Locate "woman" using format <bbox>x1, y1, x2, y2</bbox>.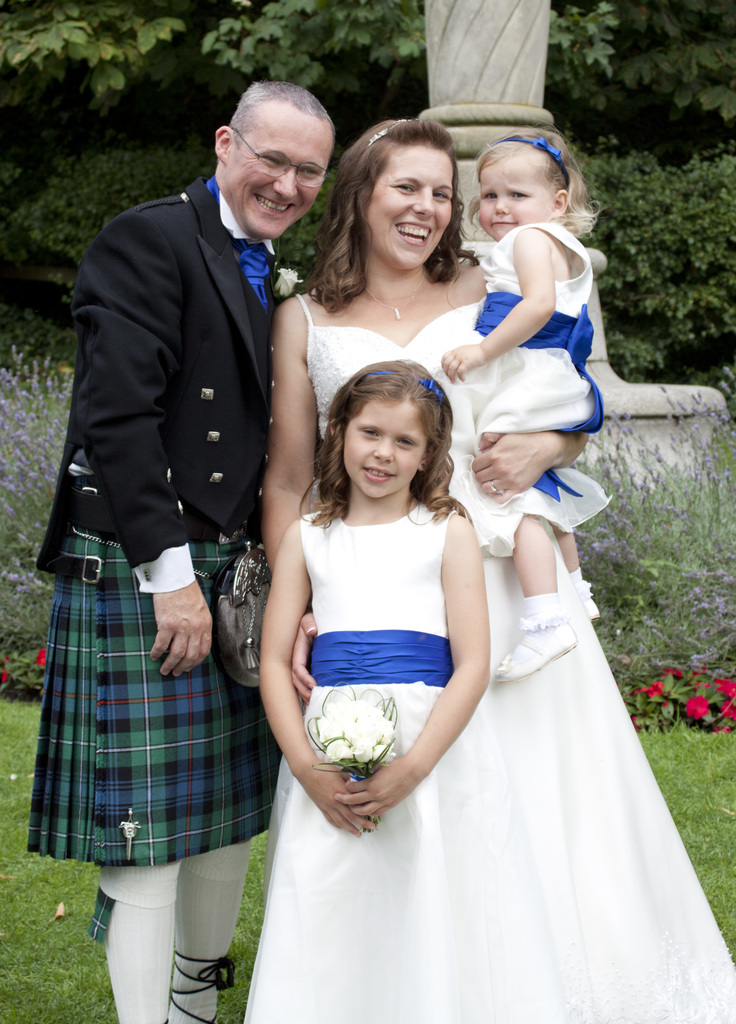
<bbox>255, 116, 735, 1023</bbox>.
